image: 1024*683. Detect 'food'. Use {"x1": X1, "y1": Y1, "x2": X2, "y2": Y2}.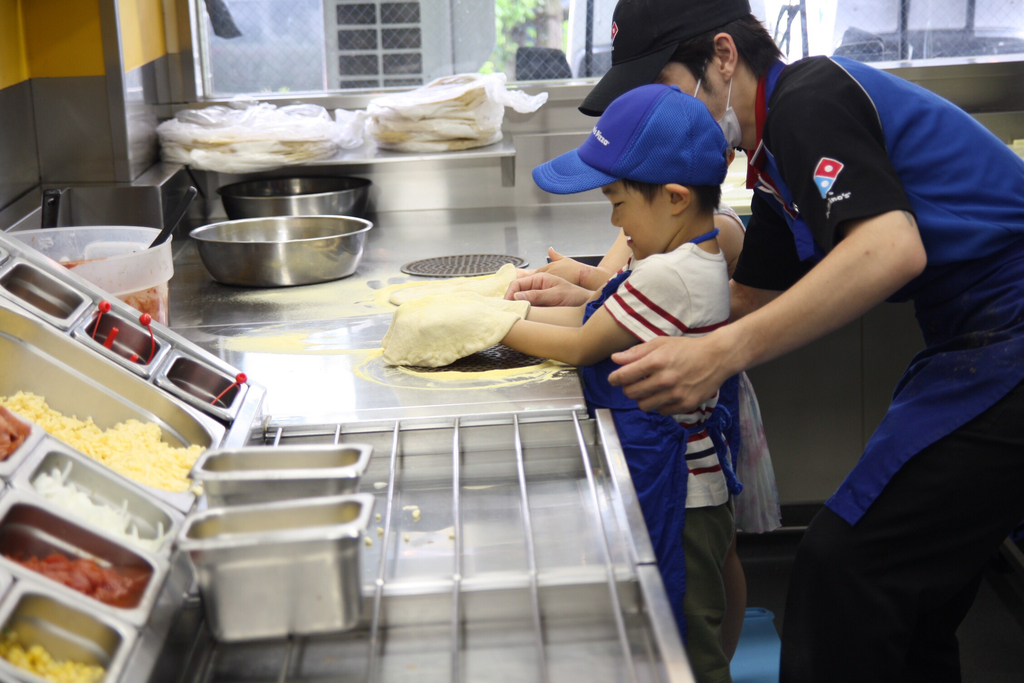
{"x1": 0, "y1": 547, "x2": 152, "y2": 609}.
